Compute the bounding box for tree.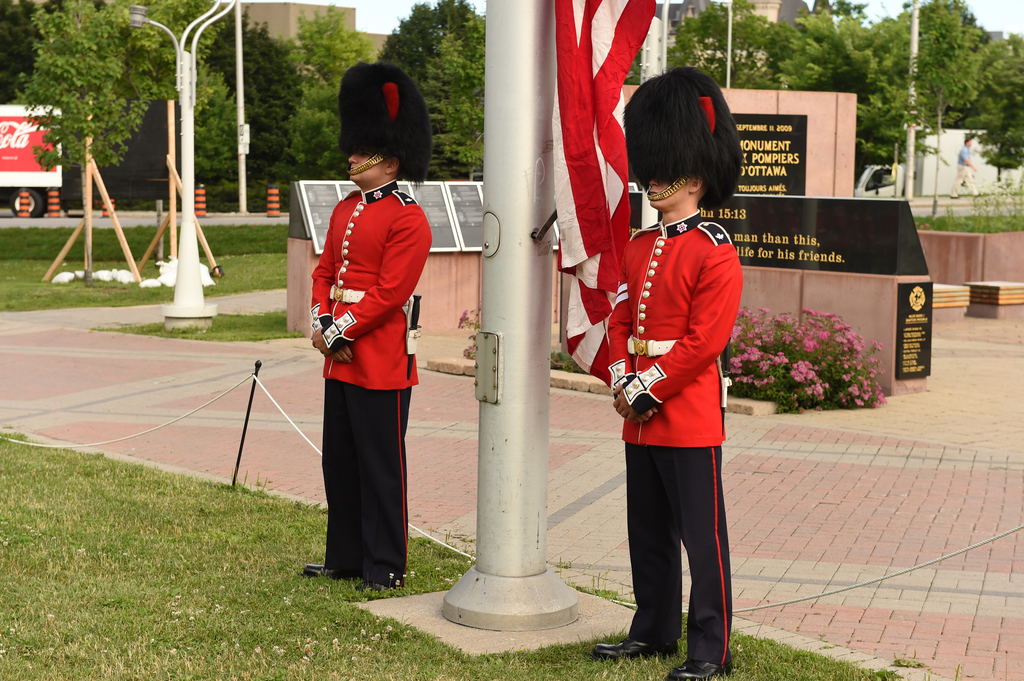
200 20 304 182.
